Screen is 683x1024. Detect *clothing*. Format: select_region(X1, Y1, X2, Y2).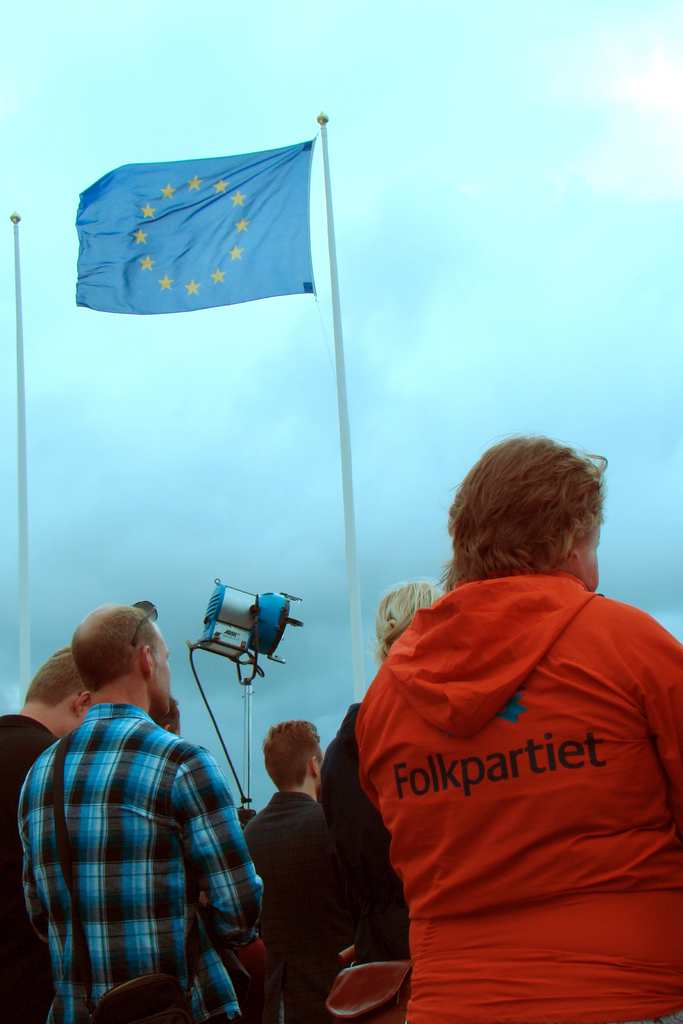
select_region(349, 572, 682, 1023).
